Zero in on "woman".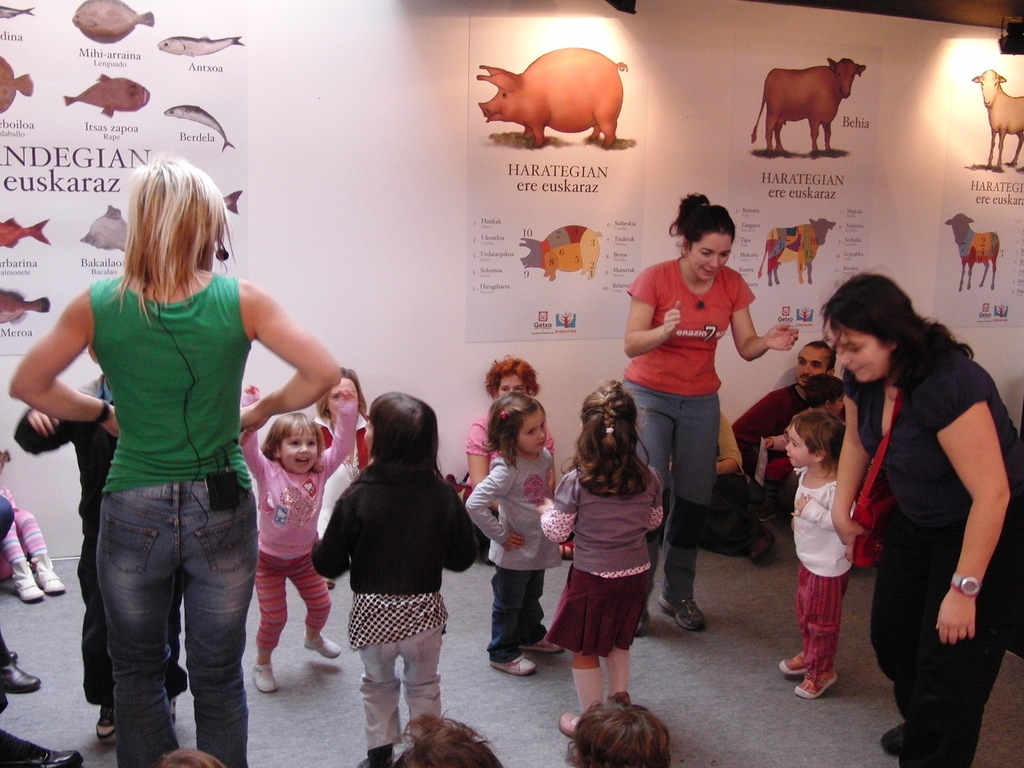
Zeroed in: bbox=(803, 258, 1003, 740).
